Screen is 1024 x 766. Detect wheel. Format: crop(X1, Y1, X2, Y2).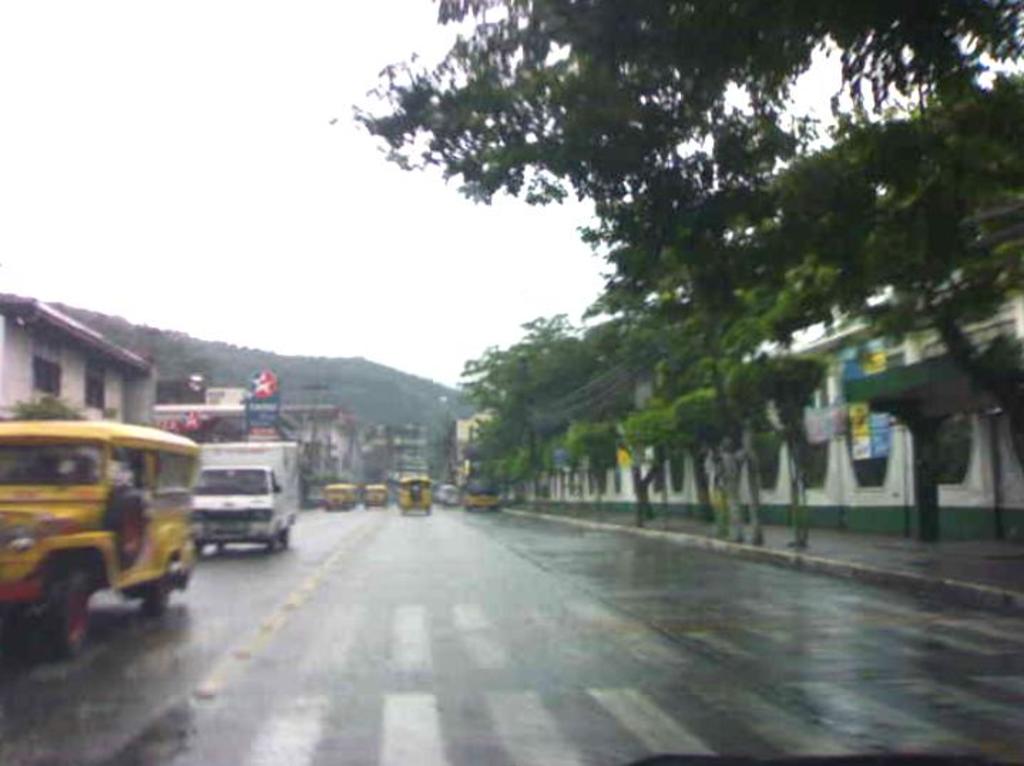
crop(266, 537, 276, 554).
